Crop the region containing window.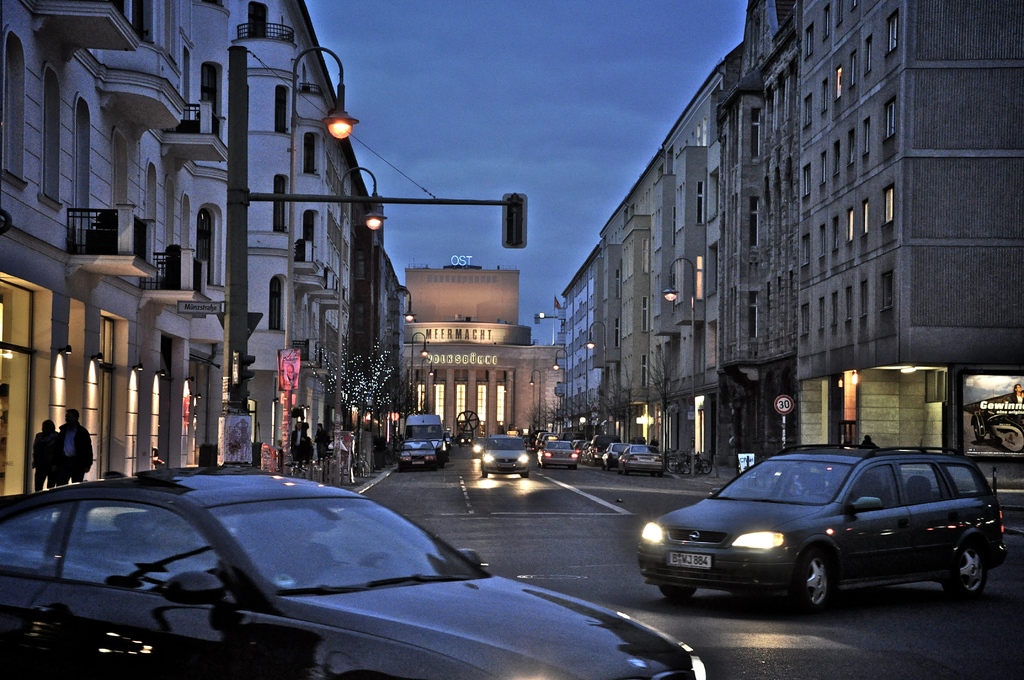
Crop region: box(852, 0, 858, 9).
